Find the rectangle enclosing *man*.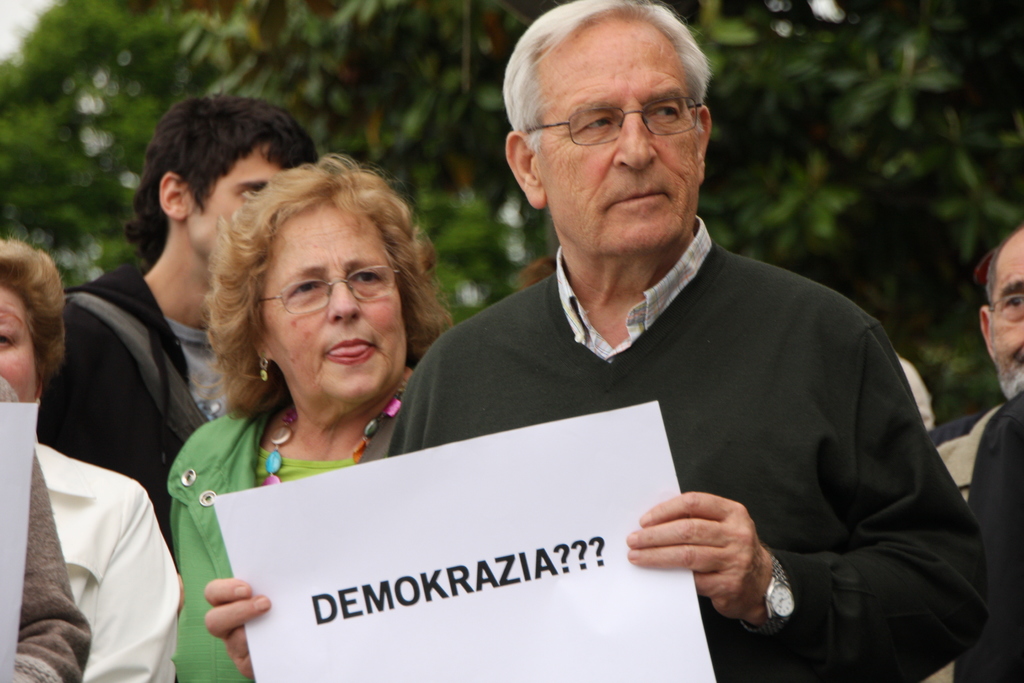
33 94 320 566.
